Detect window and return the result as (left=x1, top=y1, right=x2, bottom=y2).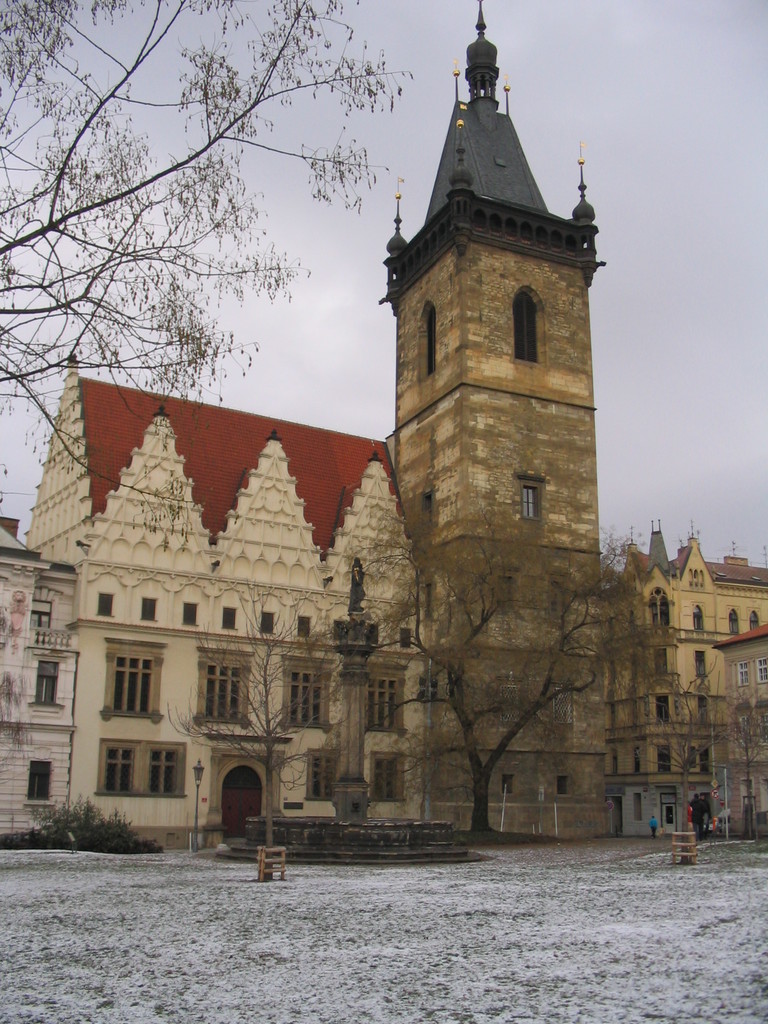
(left=367, top=626, right=379, bottom=646).
